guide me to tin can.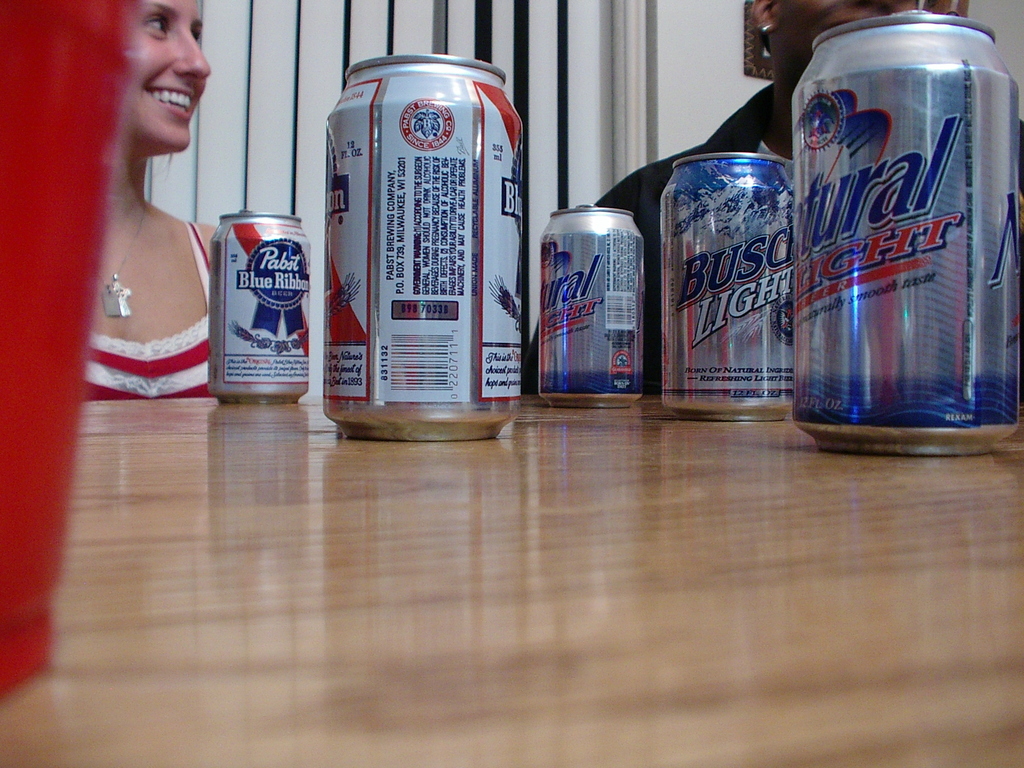
Guidance: (left=206, top=207, right=305, bottom=404).
